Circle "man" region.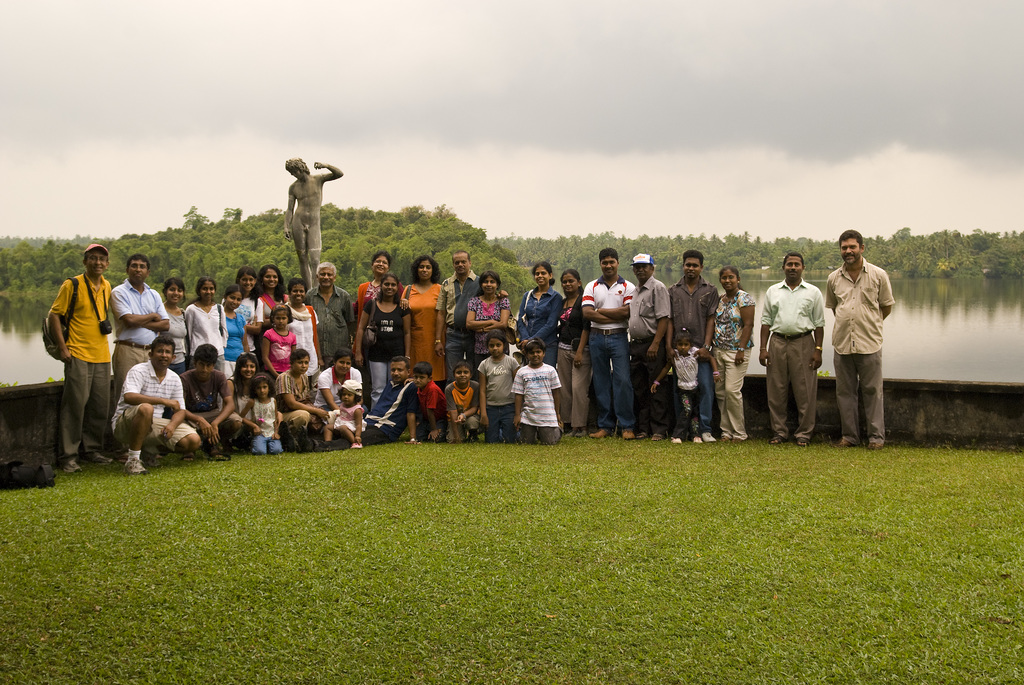
Region: <region>47, 240, 115, 475</region>.
